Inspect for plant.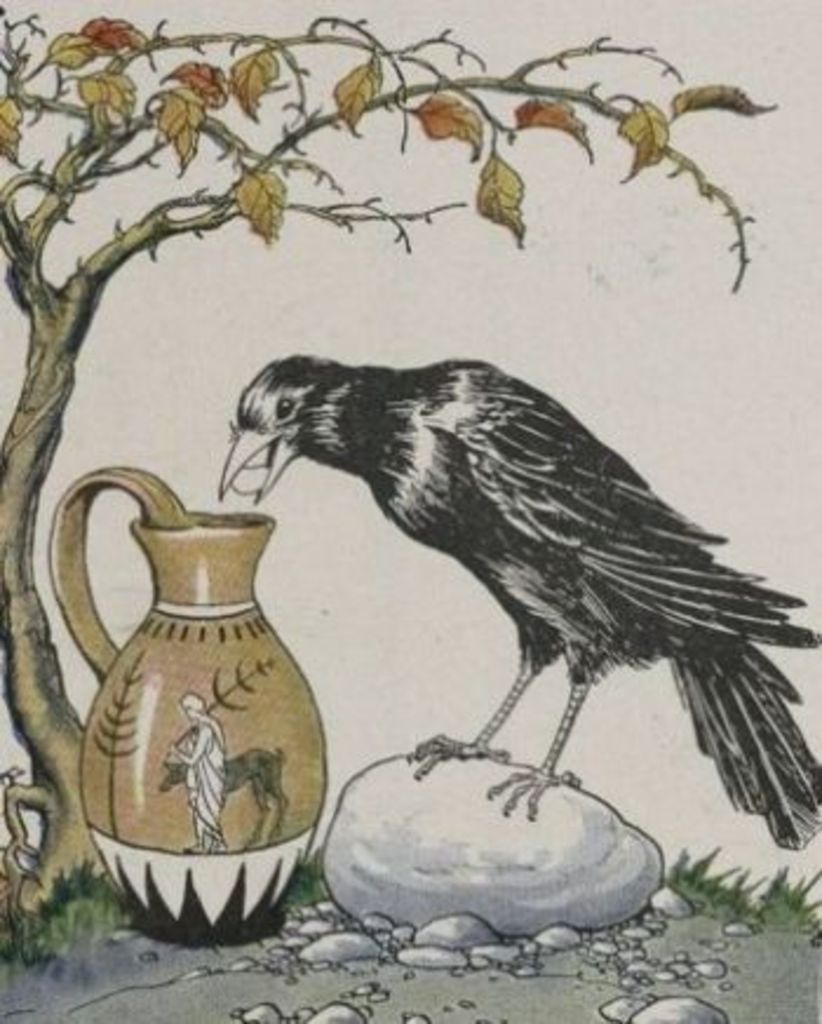
Inspection: bbox=[289, 843, 324, 909].
